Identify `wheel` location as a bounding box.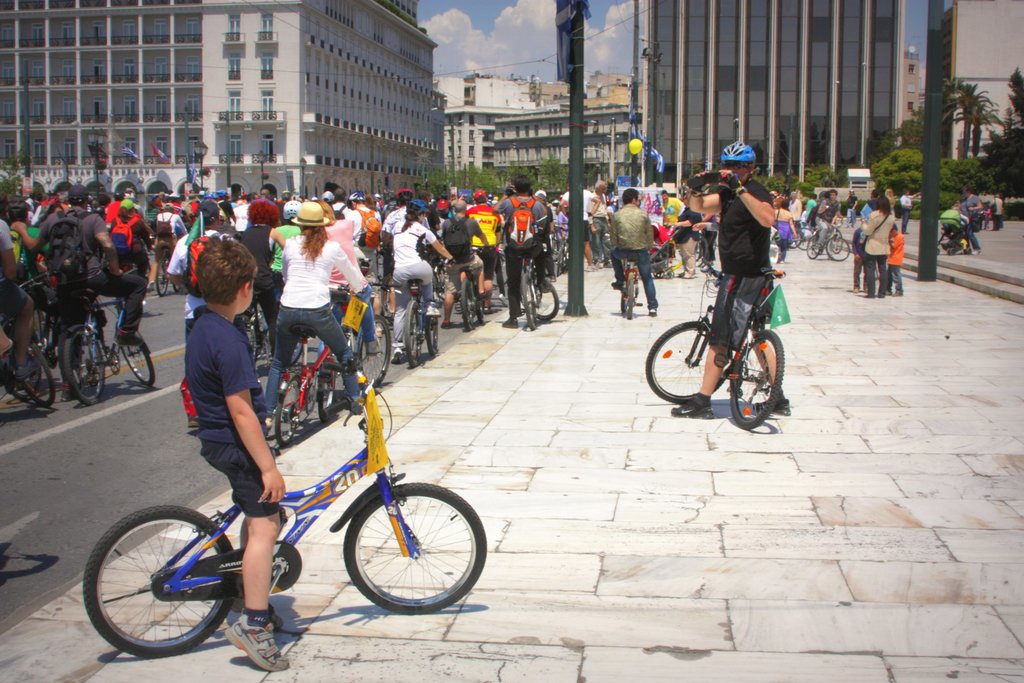
[493,252,508,289].
